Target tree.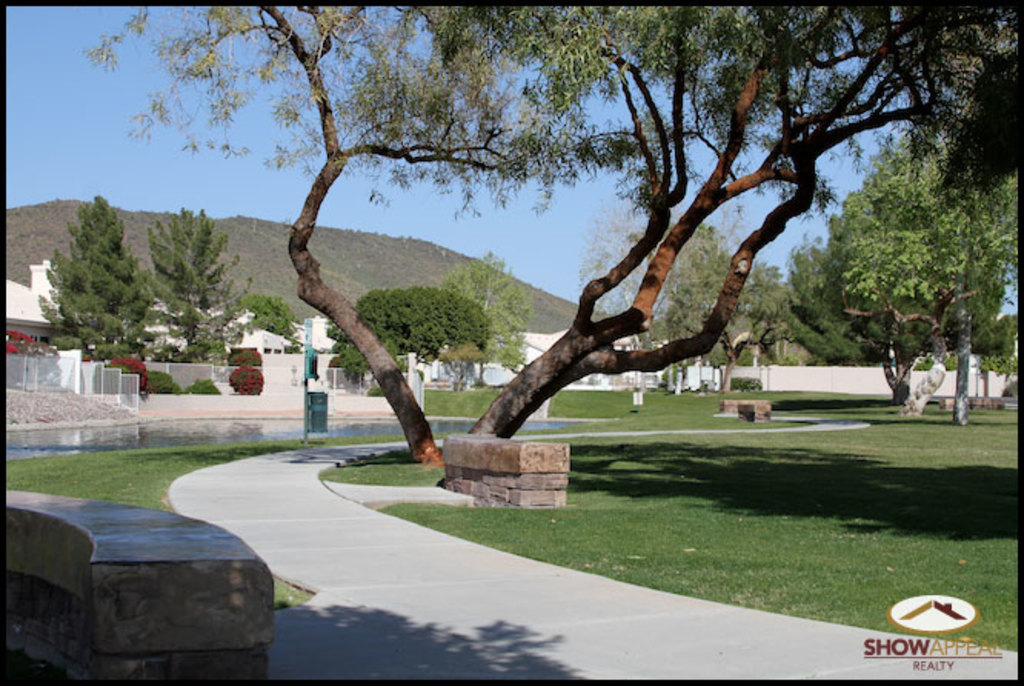
Target region: [249,294,303,341].
